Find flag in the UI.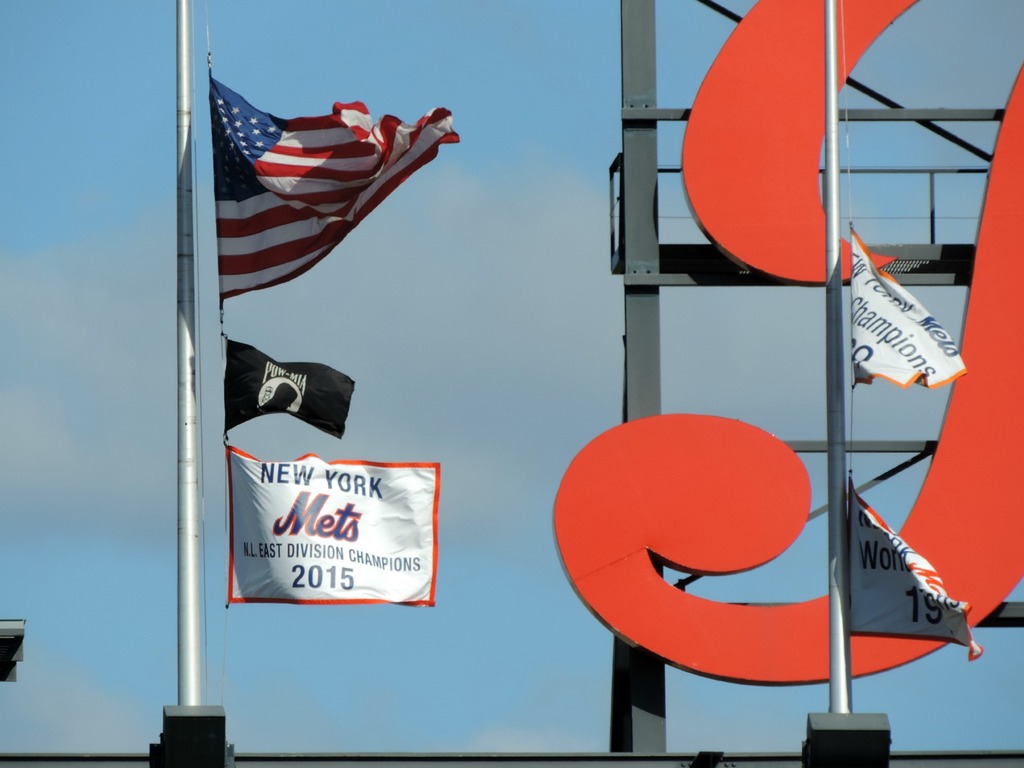
UI element at pyautogui.locateOnScreen(845, 477, 996, 667).
